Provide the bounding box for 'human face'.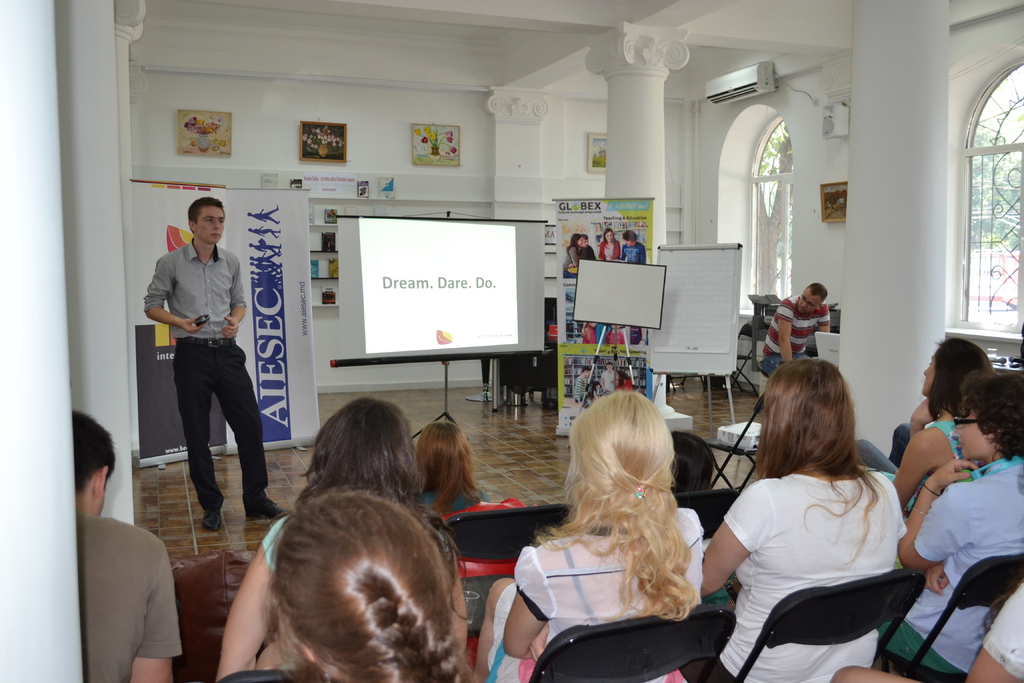
<region>798, 288, 822, 314</region>.
